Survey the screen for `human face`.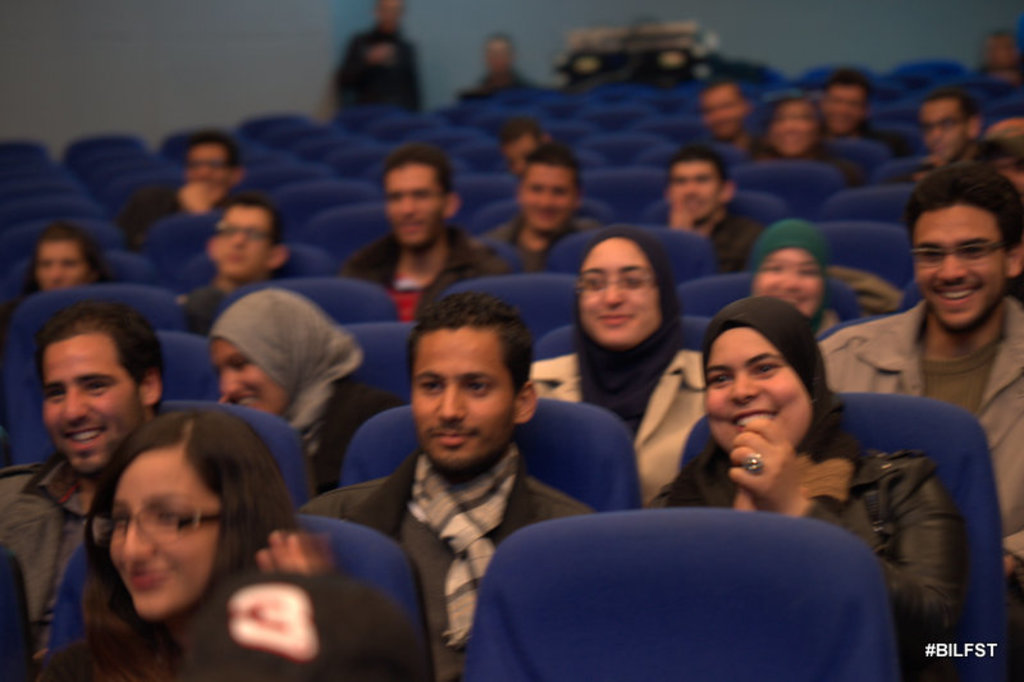
Survey found: [x1=754, y1=250, x2=827, y2=311].
